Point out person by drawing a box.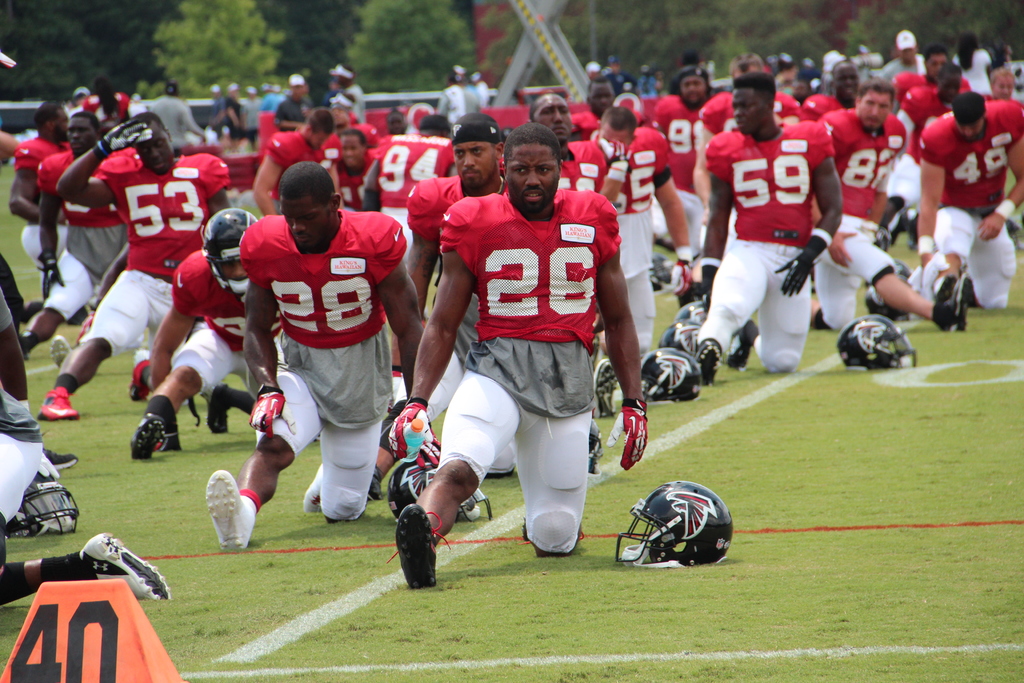
BBox(385, 120, 649, 588).
